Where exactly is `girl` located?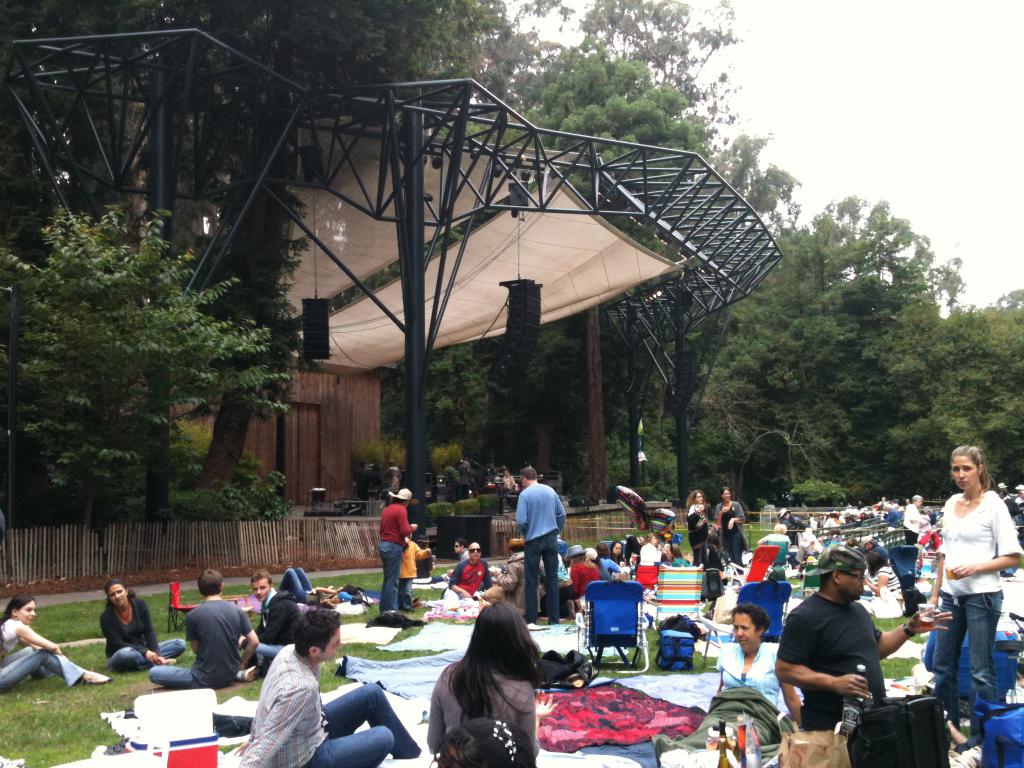
Its bounding box is Rect(427, 603, 550, 767).
